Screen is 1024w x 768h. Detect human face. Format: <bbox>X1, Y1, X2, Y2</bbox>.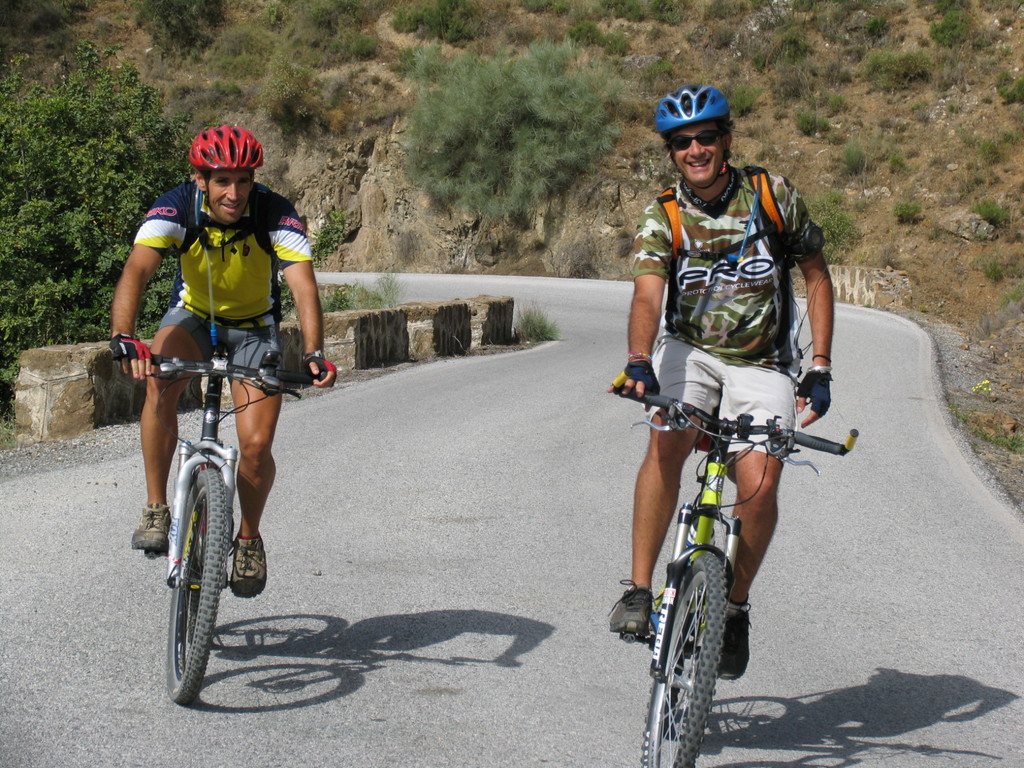
<bbox>671, 120, 719, 186</bbox>.
